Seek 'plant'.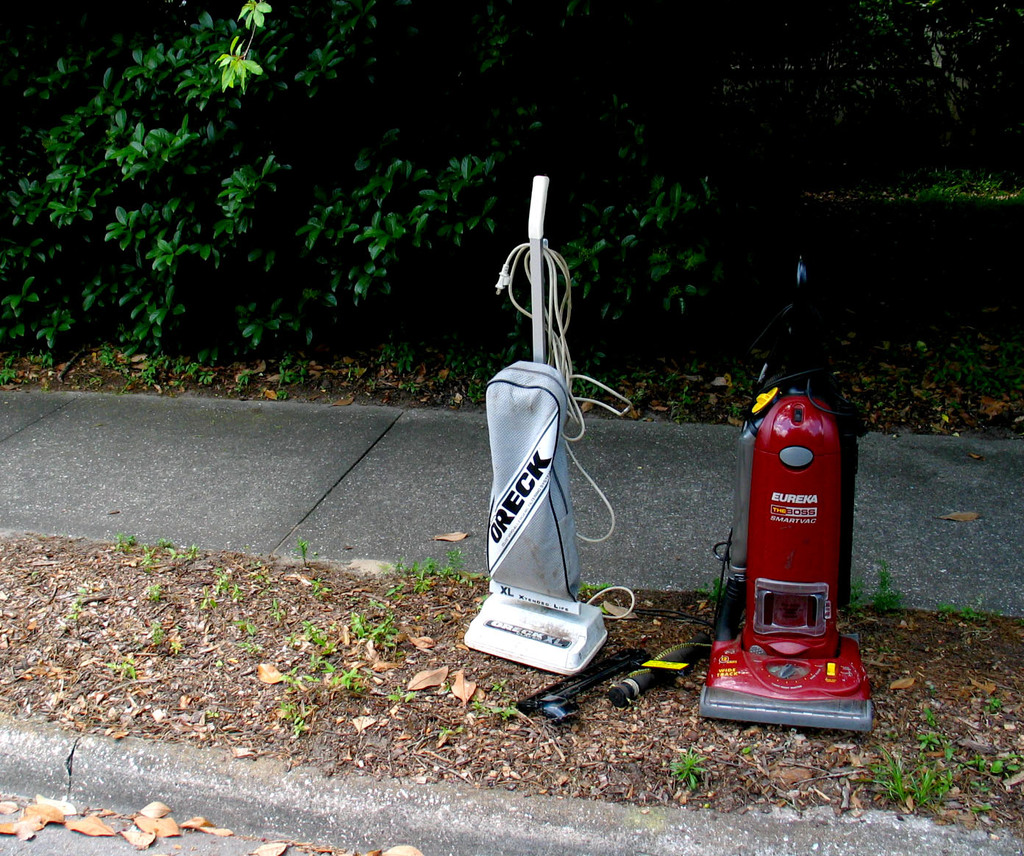
bbox(668, 386, 687, 423).
